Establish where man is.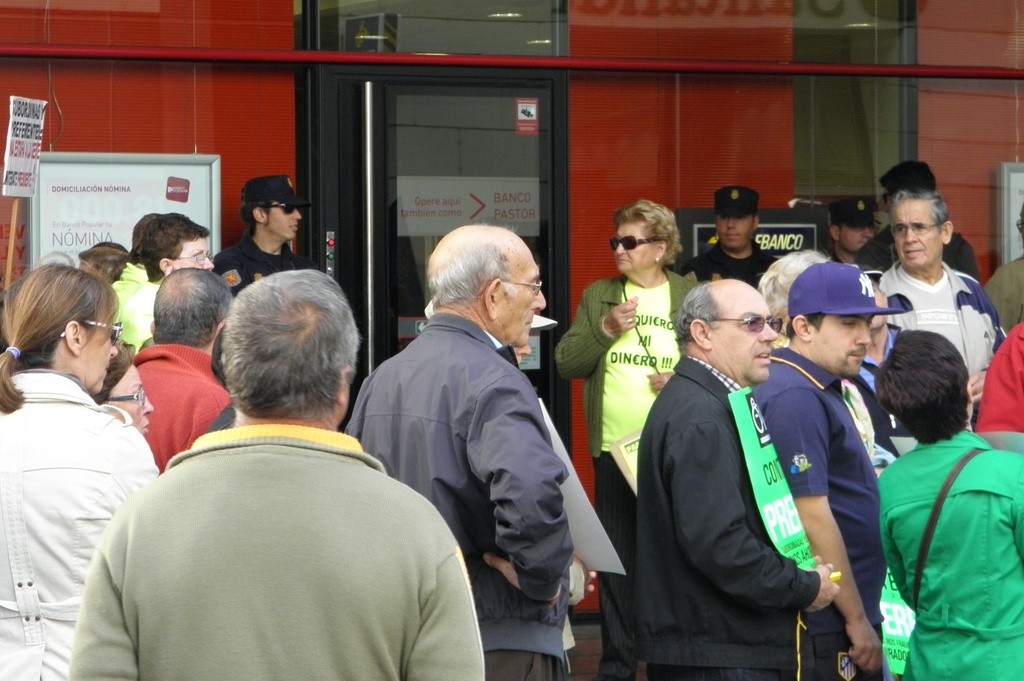
Established at l=877, t=189, r=1004, b=426.
